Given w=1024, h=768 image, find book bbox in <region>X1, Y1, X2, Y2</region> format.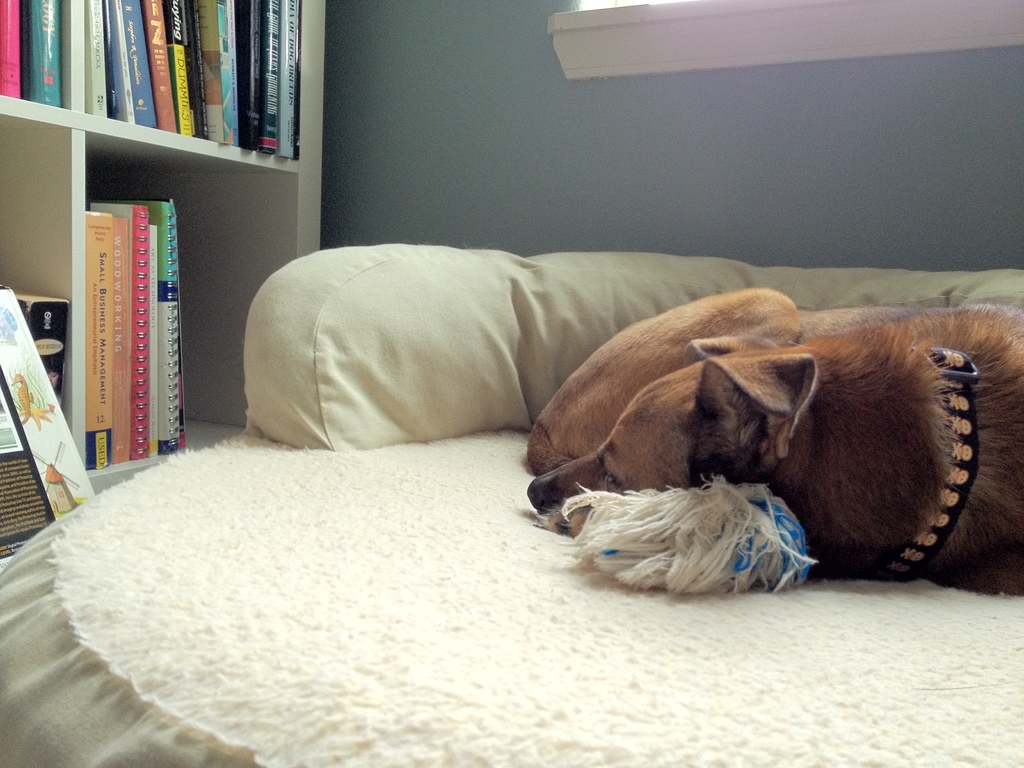
<region>12, 276, 70, 408</region>.
